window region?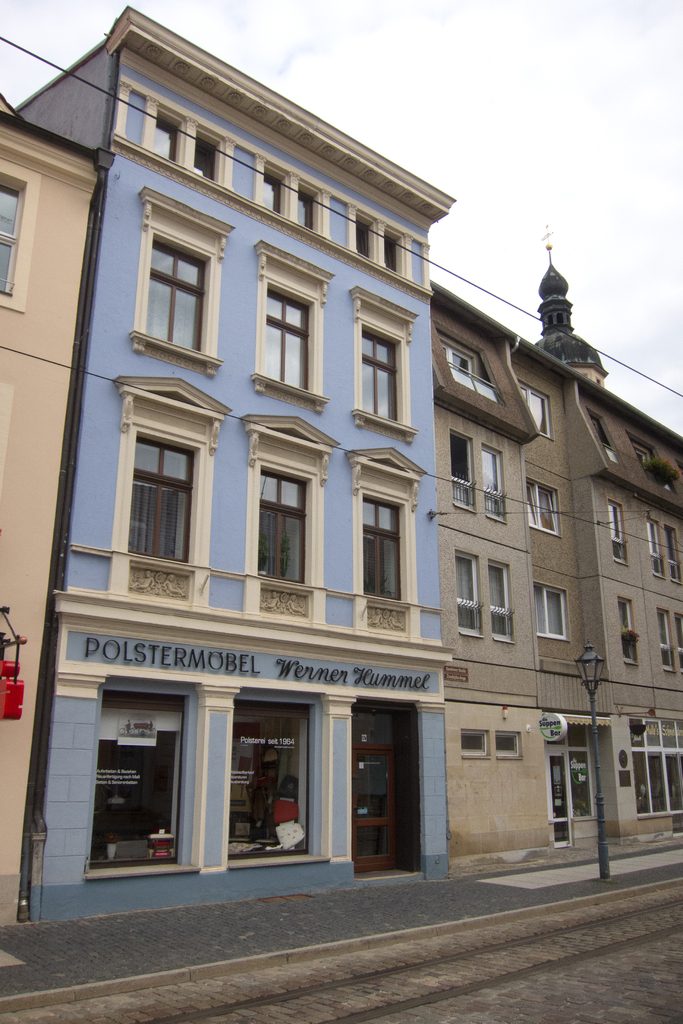
[x1=619, y1=601, x2=631, y2=668]
